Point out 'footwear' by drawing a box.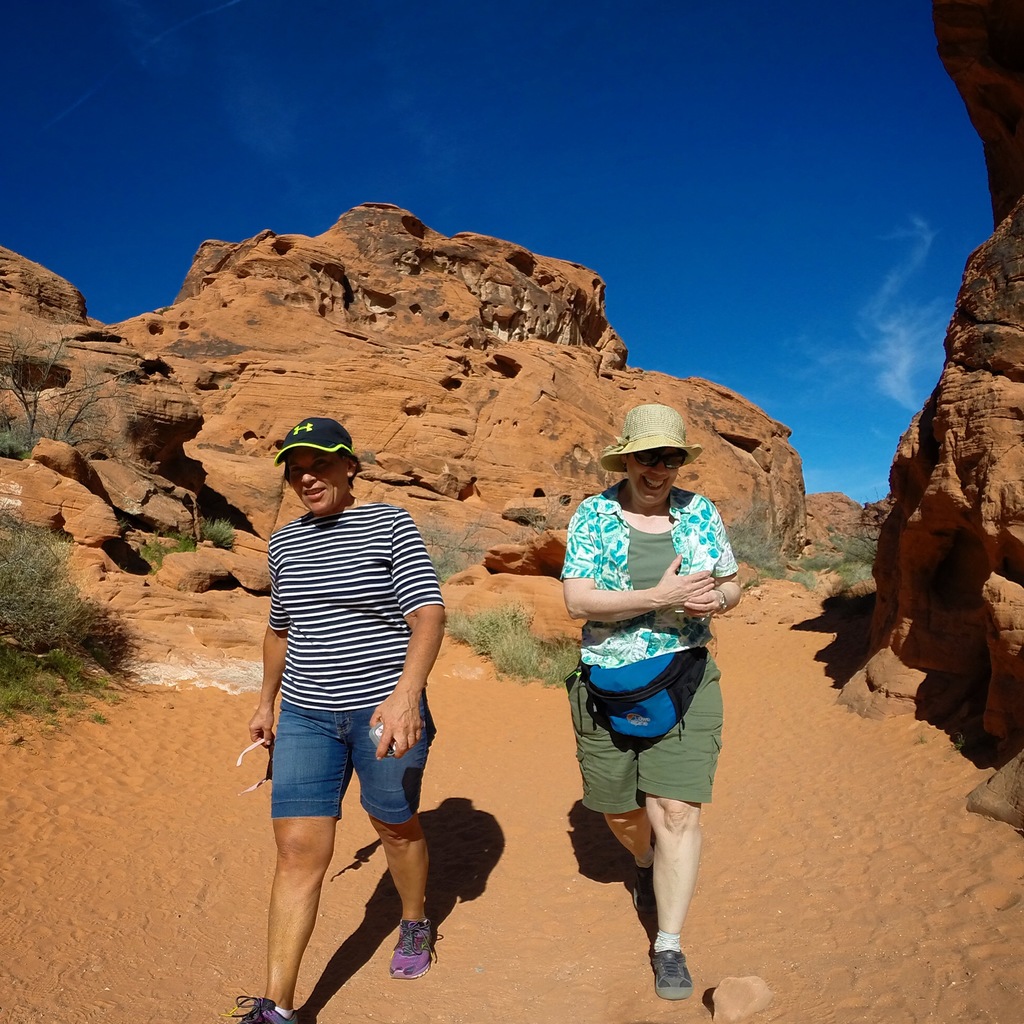
<bbox>226, 993, 305, 1023</bbox>.
